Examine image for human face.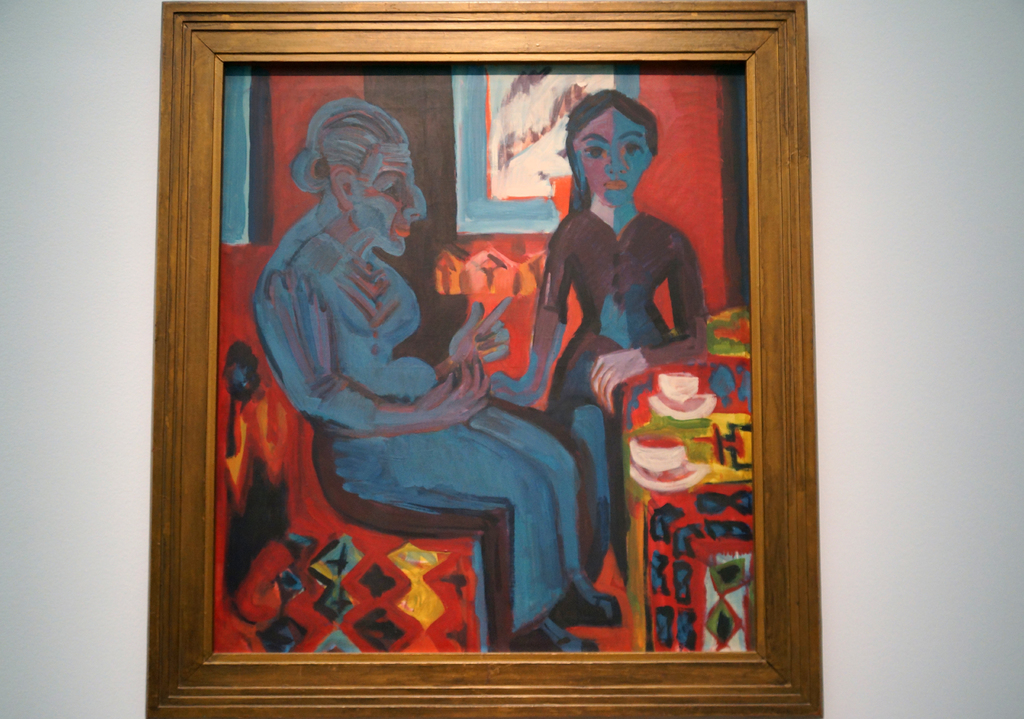
Examination result: x1=574, y1=112, x2=660, y2=198.
